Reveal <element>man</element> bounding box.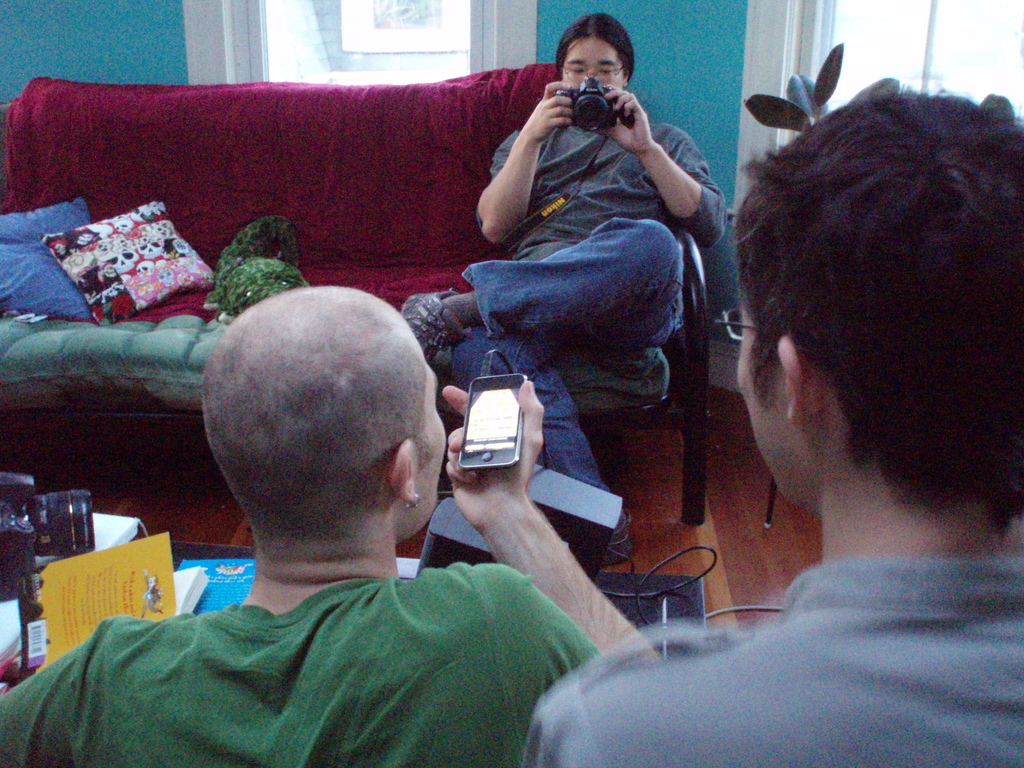
Revealed: bbox=[392, 8, 728, 563].
